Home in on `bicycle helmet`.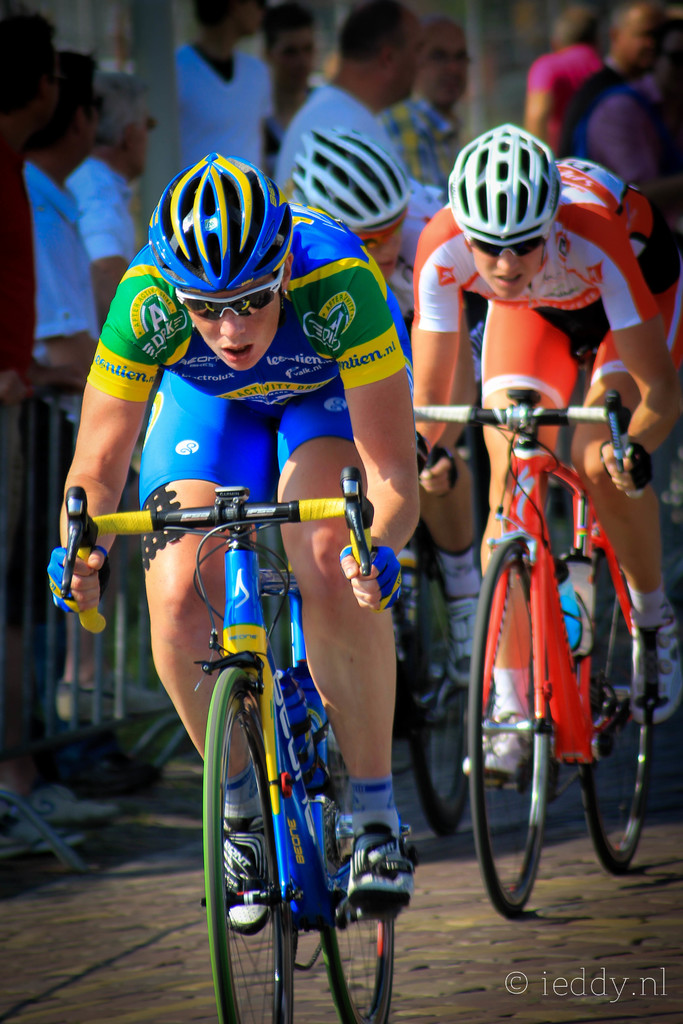
Homed in at <bbox>451, 120, 556, 239</bbox>.
